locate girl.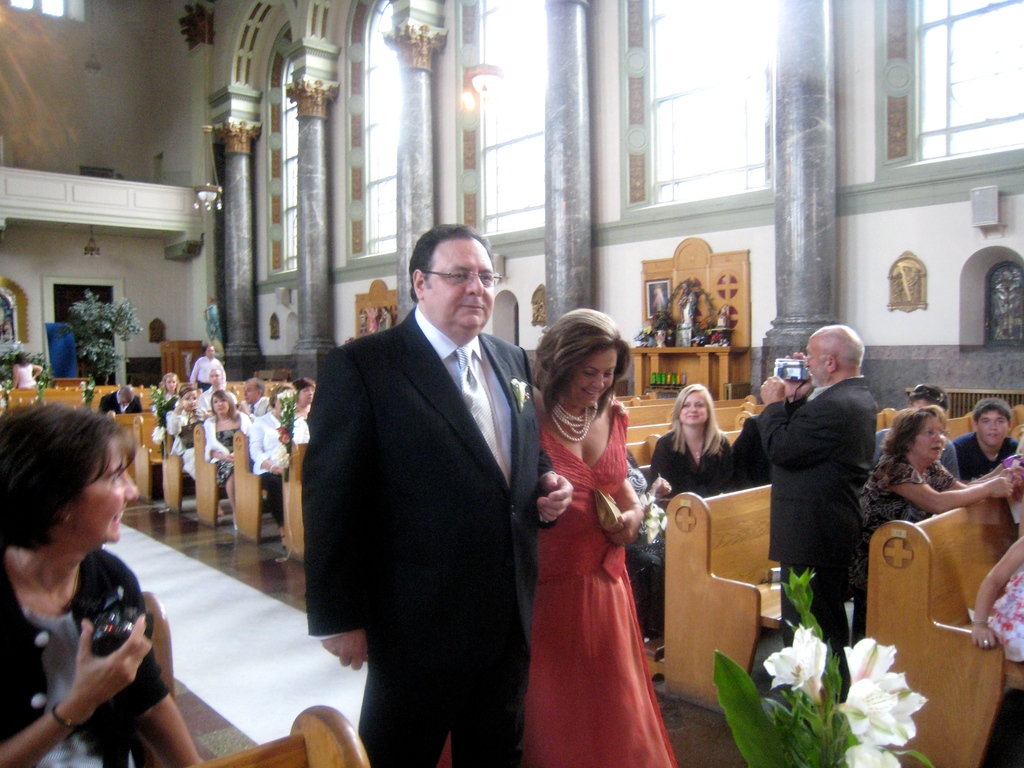
Bounding box: [420, 302, 692, 767].
